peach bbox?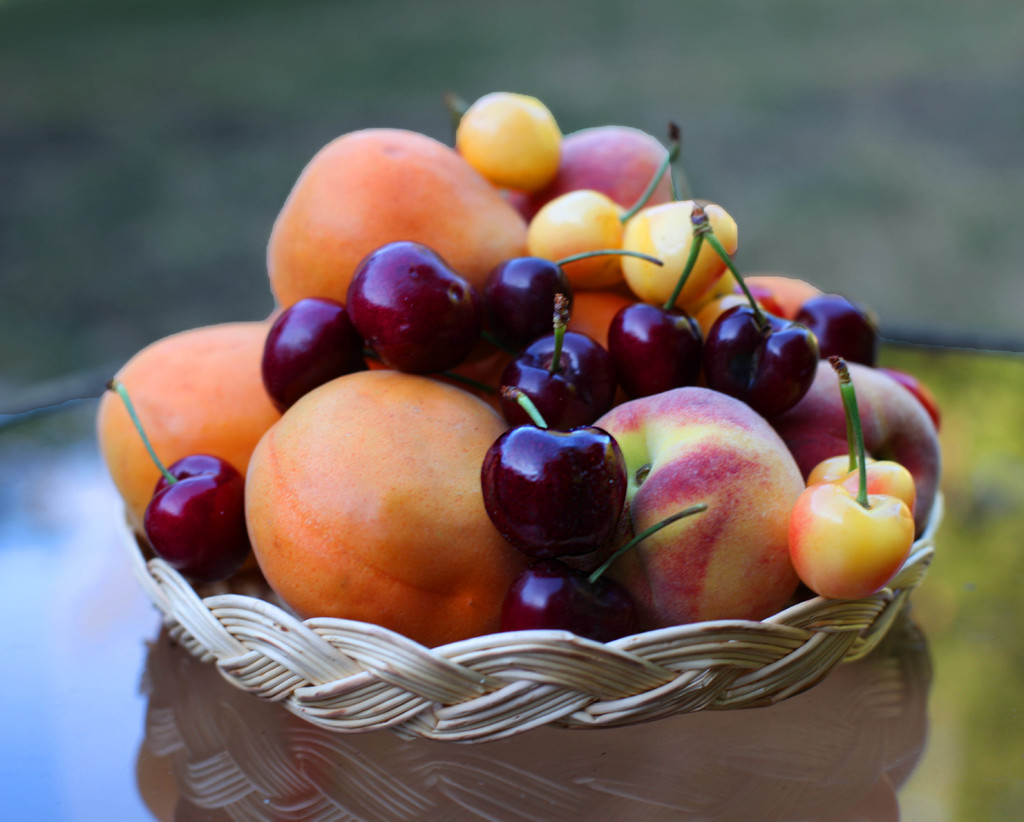
592 390 806 620
